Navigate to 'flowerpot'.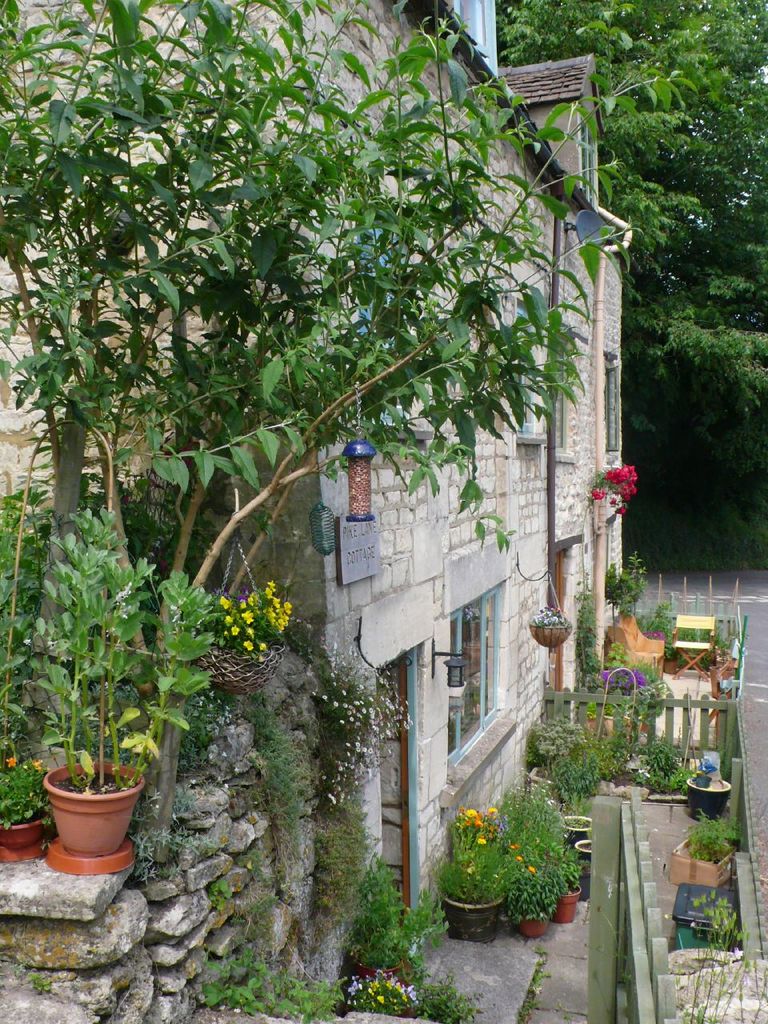
Navigation target: Rect(572, 828, 590, 860).
